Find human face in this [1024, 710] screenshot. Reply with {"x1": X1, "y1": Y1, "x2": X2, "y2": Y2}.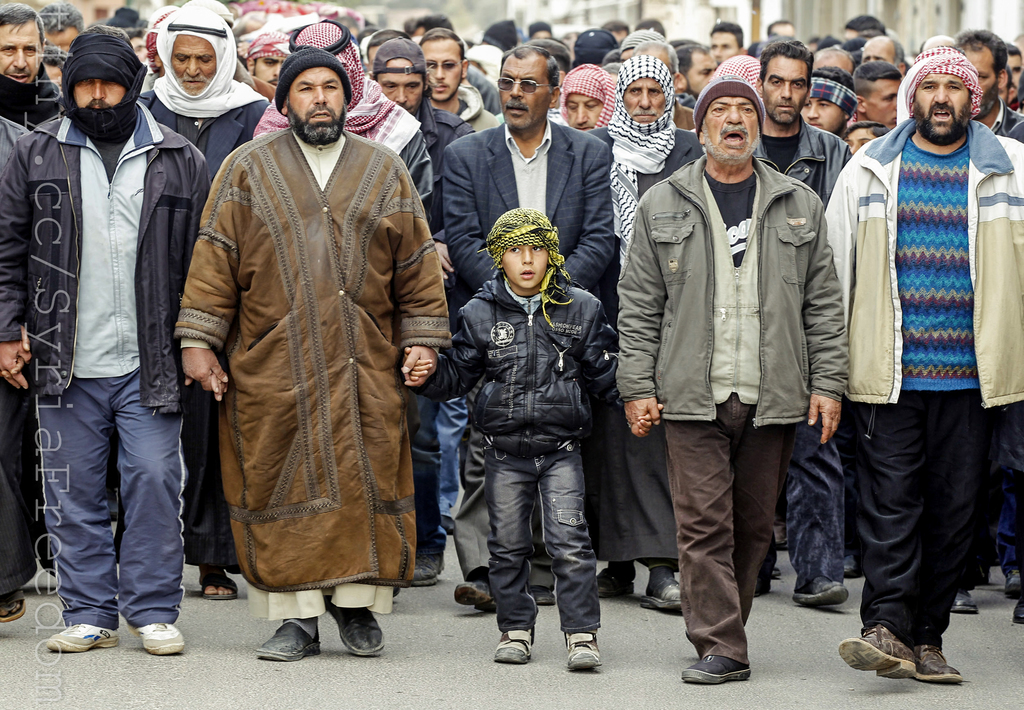
{"x1": 764, "y1": 50, "x2": 811, "y2": 120}.
